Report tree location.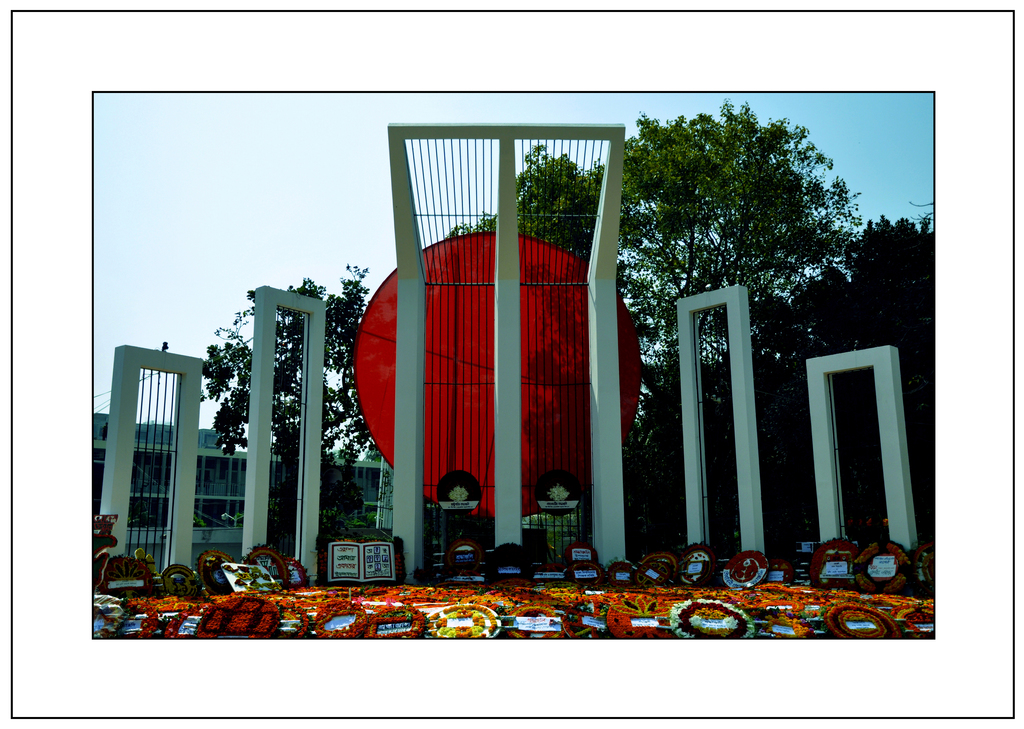
Report: detection(749, 211, 934, 546).
